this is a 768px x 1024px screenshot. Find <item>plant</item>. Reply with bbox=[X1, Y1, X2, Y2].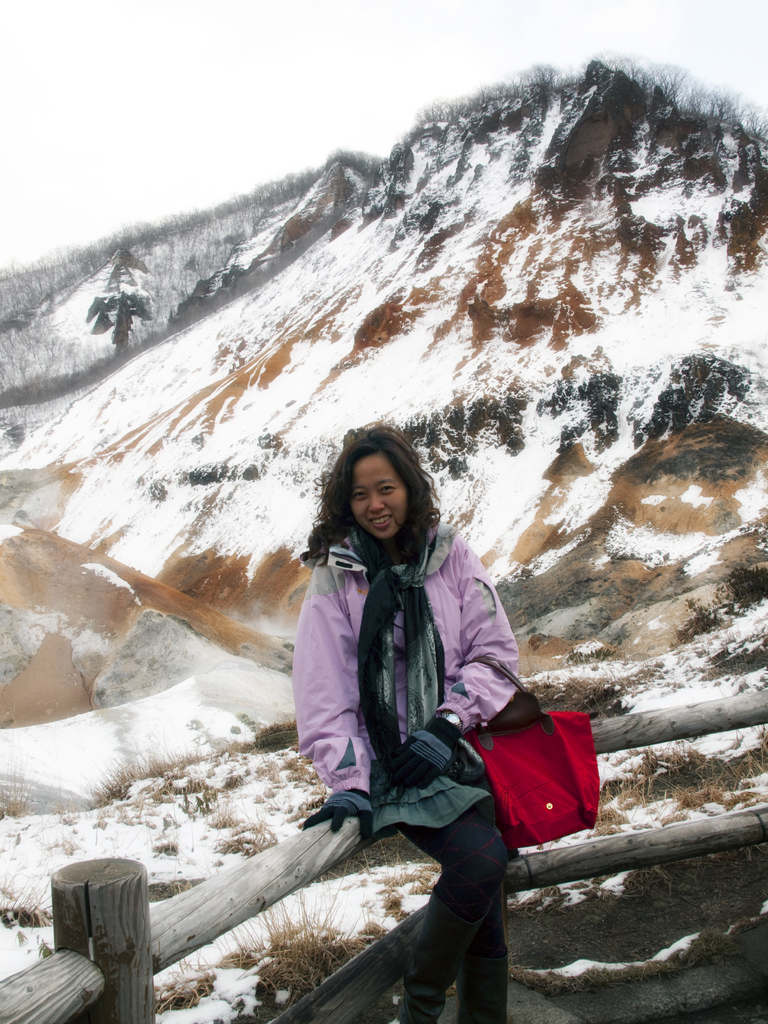
bbox=[227, 778, 303, 860].
